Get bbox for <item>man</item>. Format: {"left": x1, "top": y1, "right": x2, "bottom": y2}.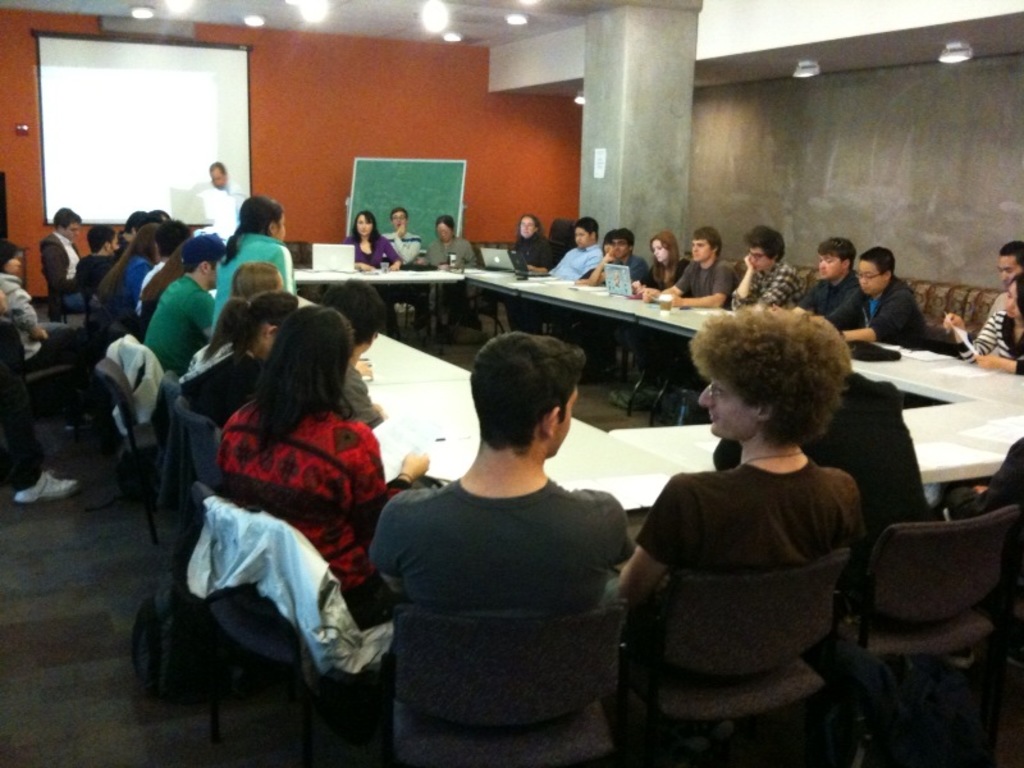
{"left": 644, "top": 225, "right": 736, "bottom": 302}.
